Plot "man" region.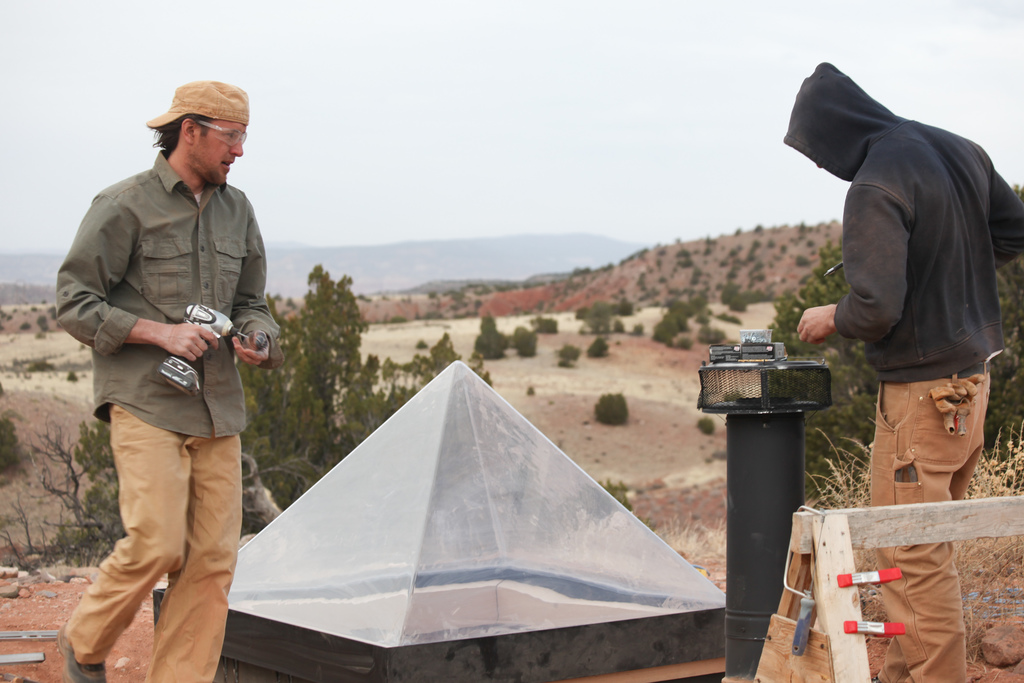
Plotted at [left=51, top=72, right=275, bottom=682].
